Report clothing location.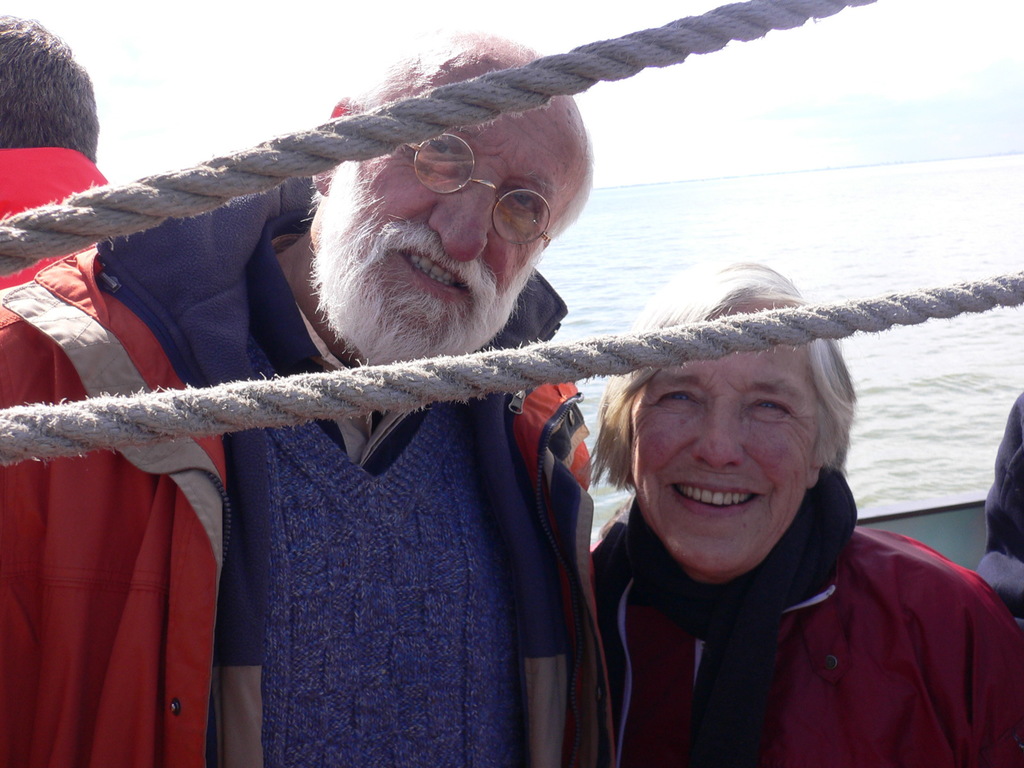
Report: [972,388,1023,615].
